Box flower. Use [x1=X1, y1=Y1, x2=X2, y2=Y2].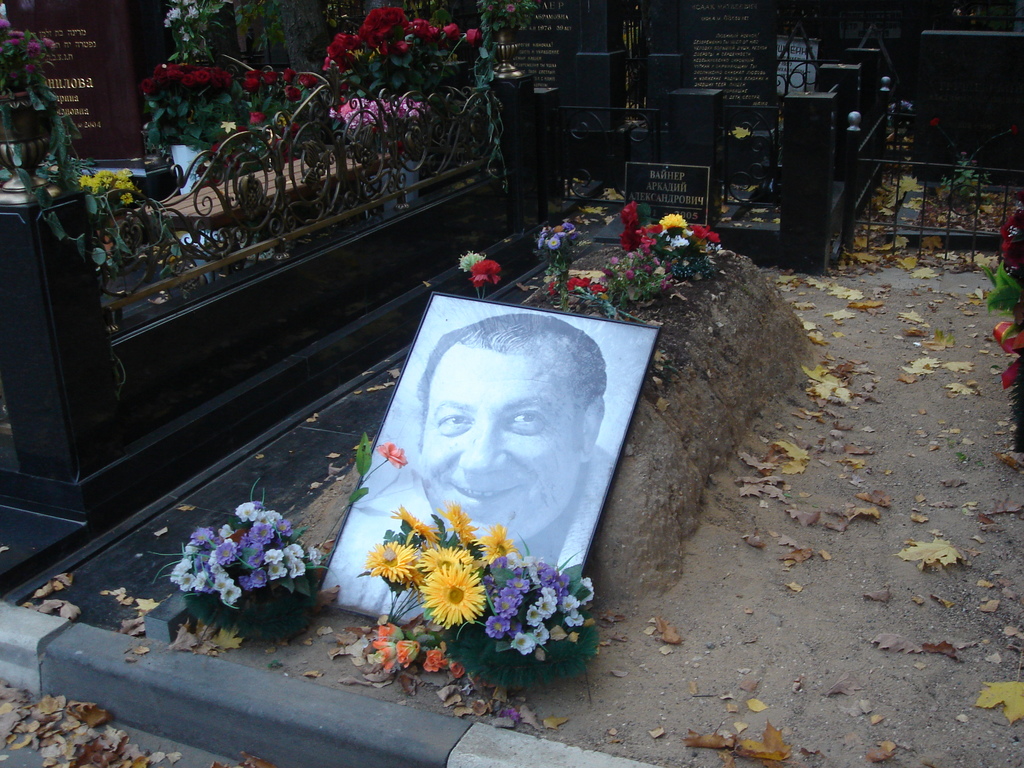
[x1=165, y1=0, x2=202, y2=43].
